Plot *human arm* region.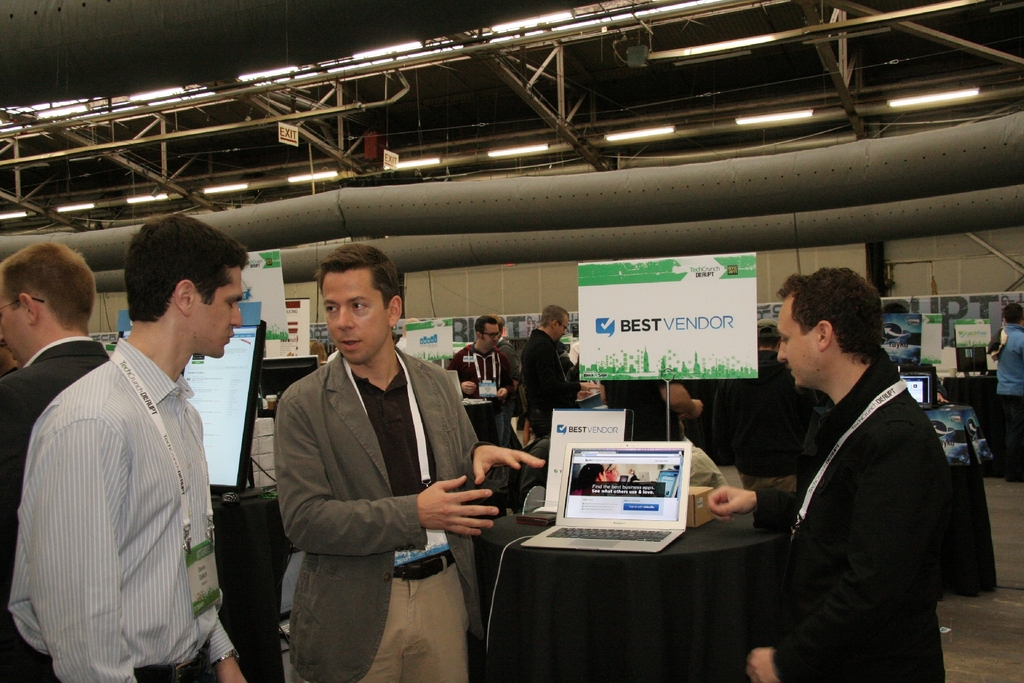
Plotted at [left=27, top=420, right=137, bottom=682].
